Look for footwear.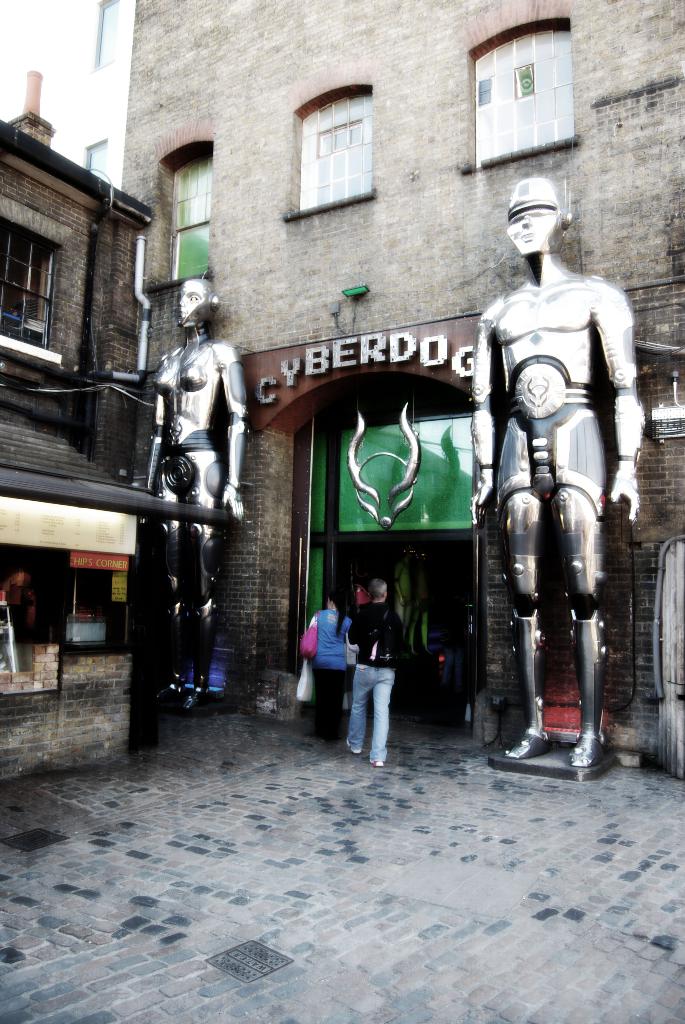
Found: box=[366, 758, 388, 768].
